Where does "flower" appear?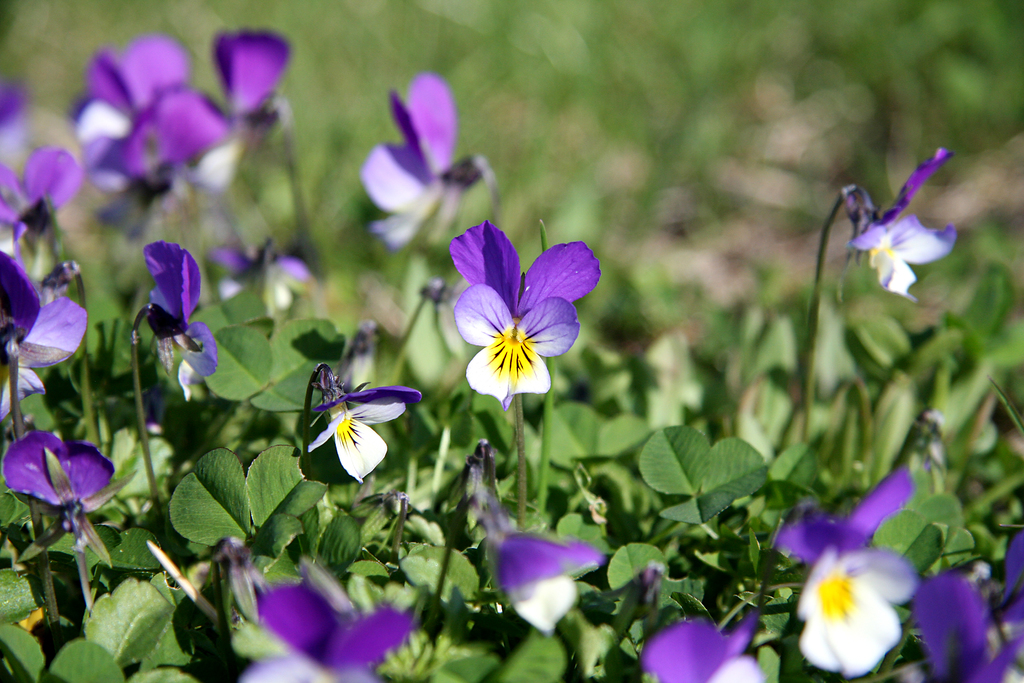
Appears at select_region(305, 384, 423, 481).
